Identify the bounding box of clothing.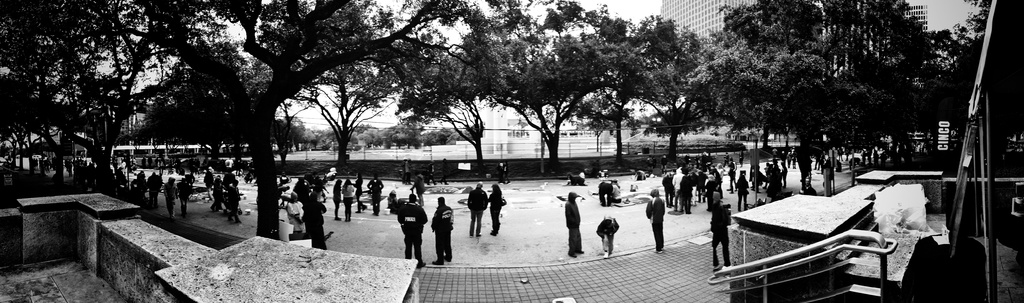
(145, 175, 161, 202).
